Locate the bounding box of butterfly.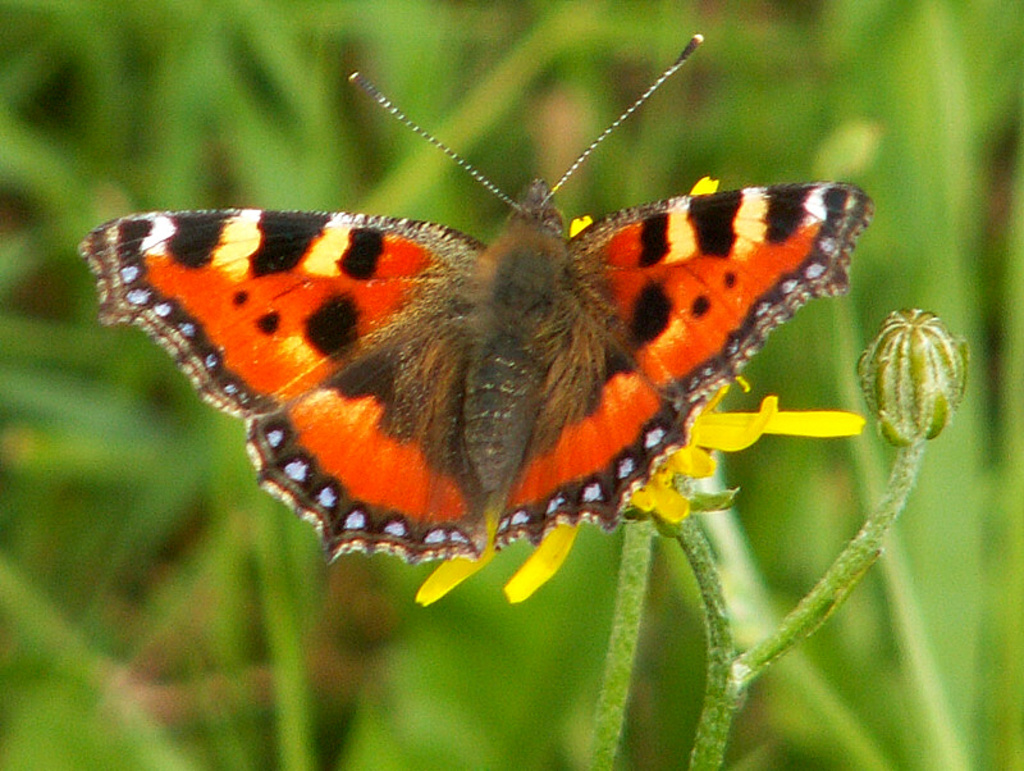
Bounding box: region(74, 32, 869, 561).
